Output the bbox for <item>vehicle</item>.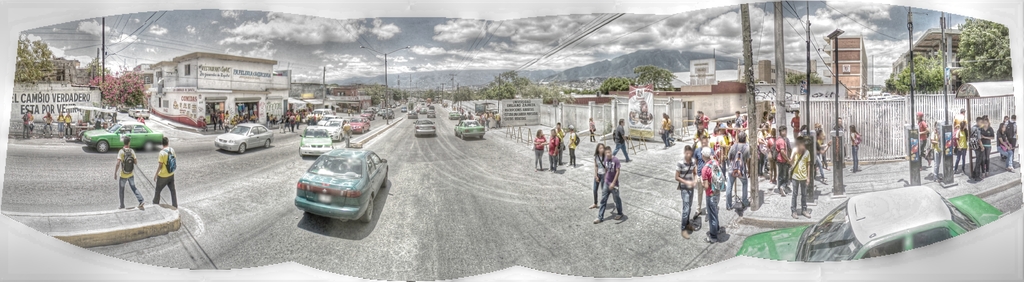
409,119,439,139.
